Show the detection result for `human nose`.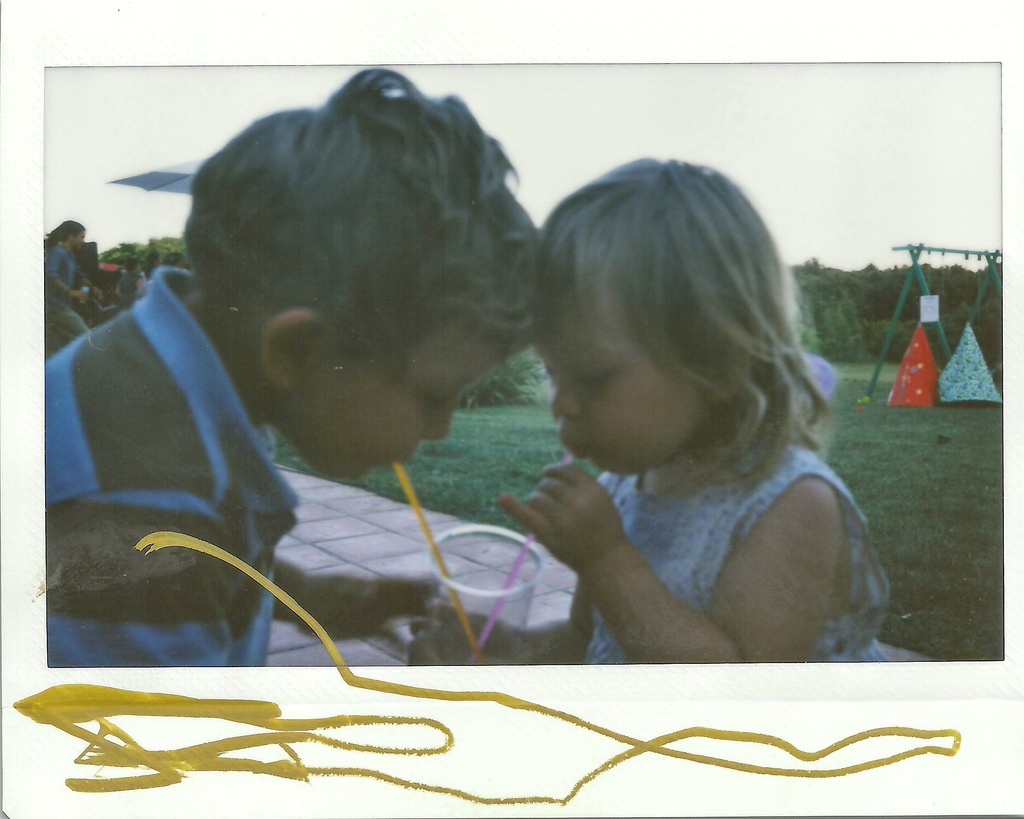
544/376/576/421.
